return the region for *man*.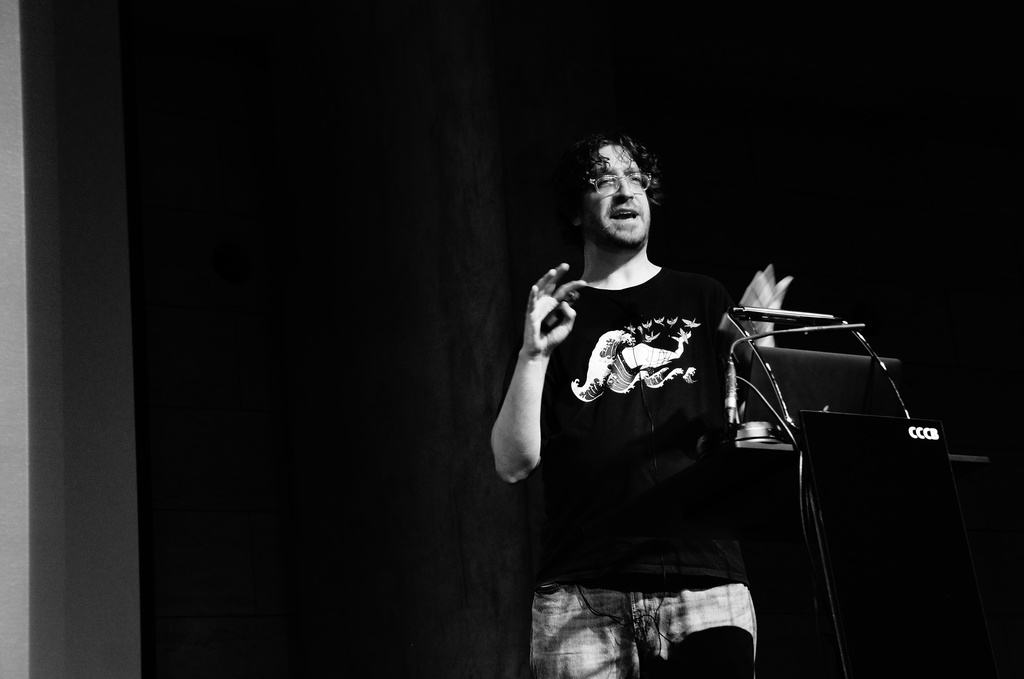
(x1=496, y1=116, x2=833, y2=671).
